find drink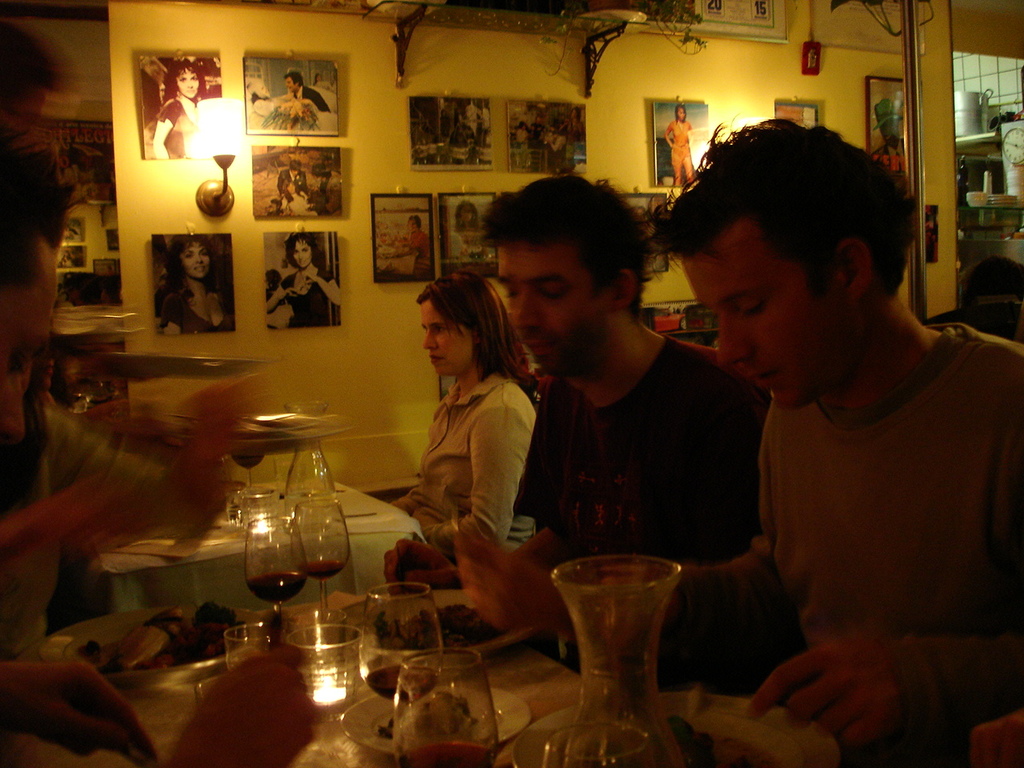
<region>400, 741, 498, 767</region>
